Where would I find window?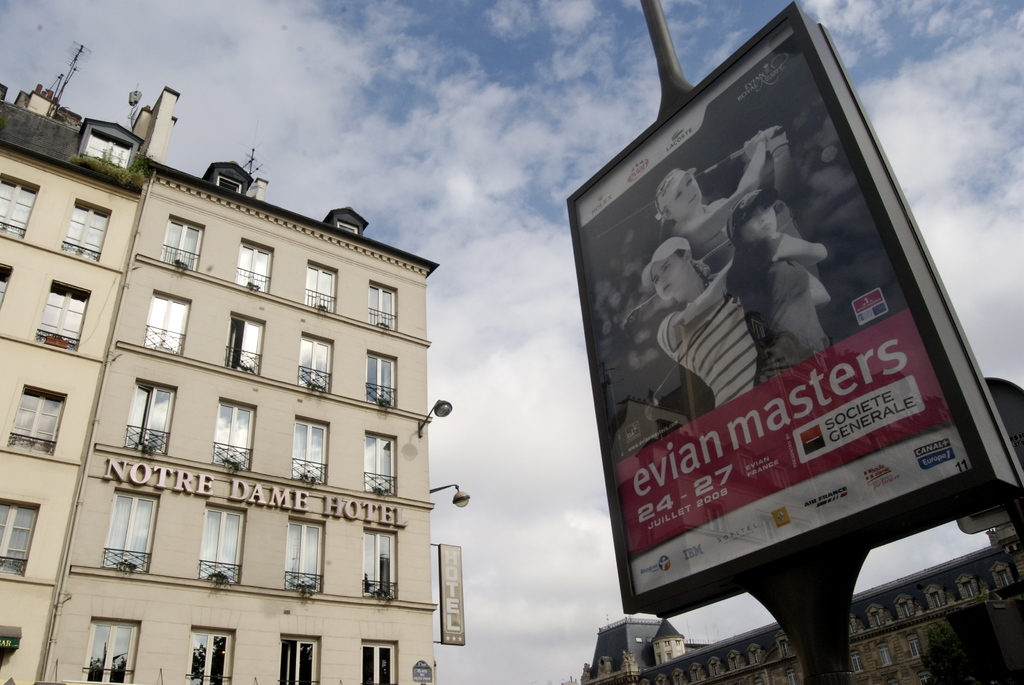
At x1=157, y1=213, x2=205, y2=272.
